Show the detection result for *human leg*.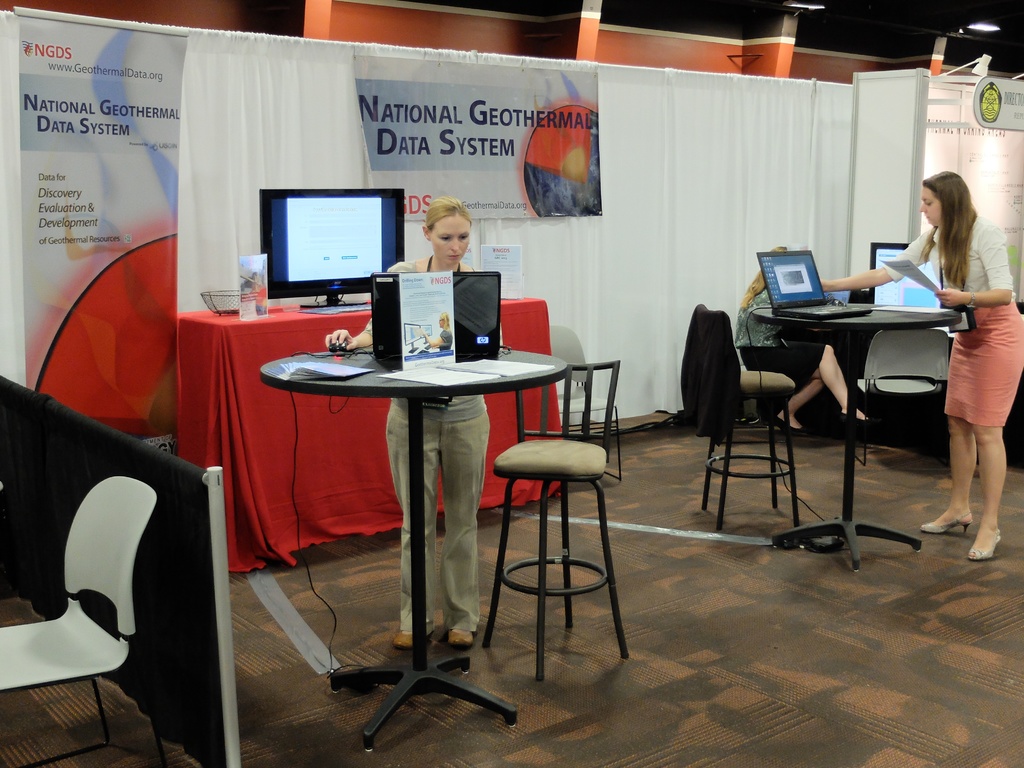
Rect(970, 301, 1023, 561).
